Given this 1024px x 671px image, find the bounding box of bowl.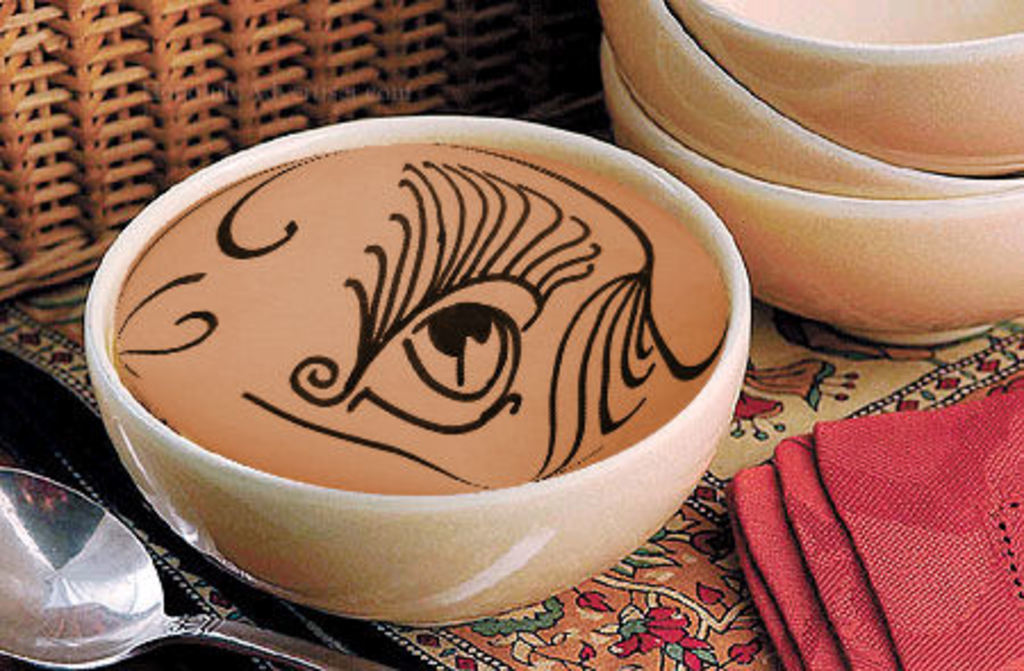
(x1=82, y1=143, x2=733, y2=603).
